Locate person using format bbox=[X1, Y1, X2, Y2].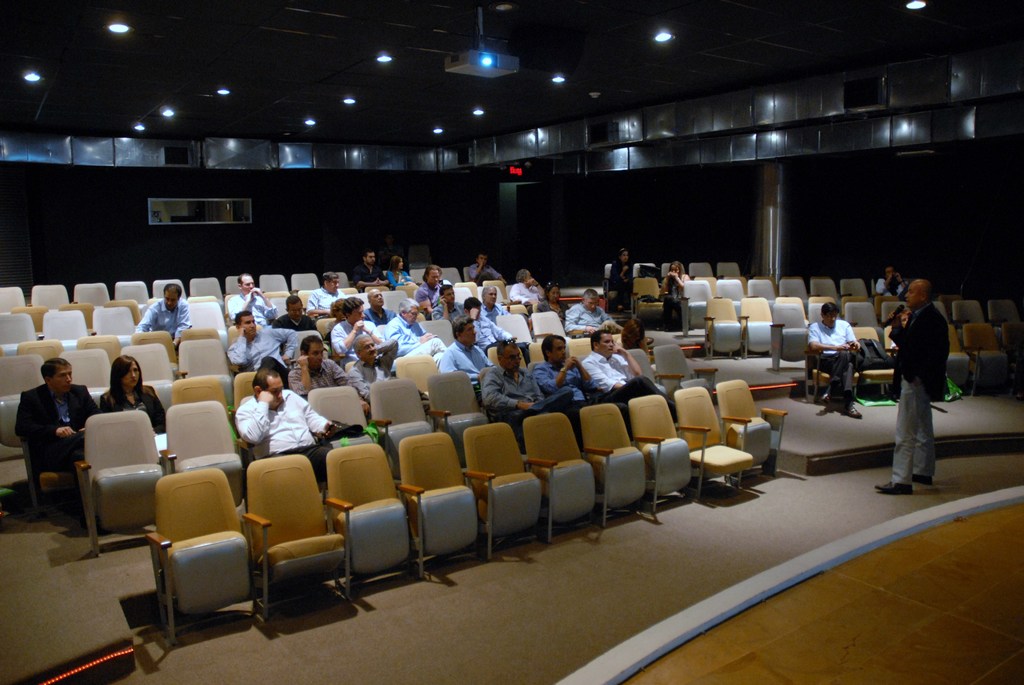
bbox=[654, 259, 694, 329].
